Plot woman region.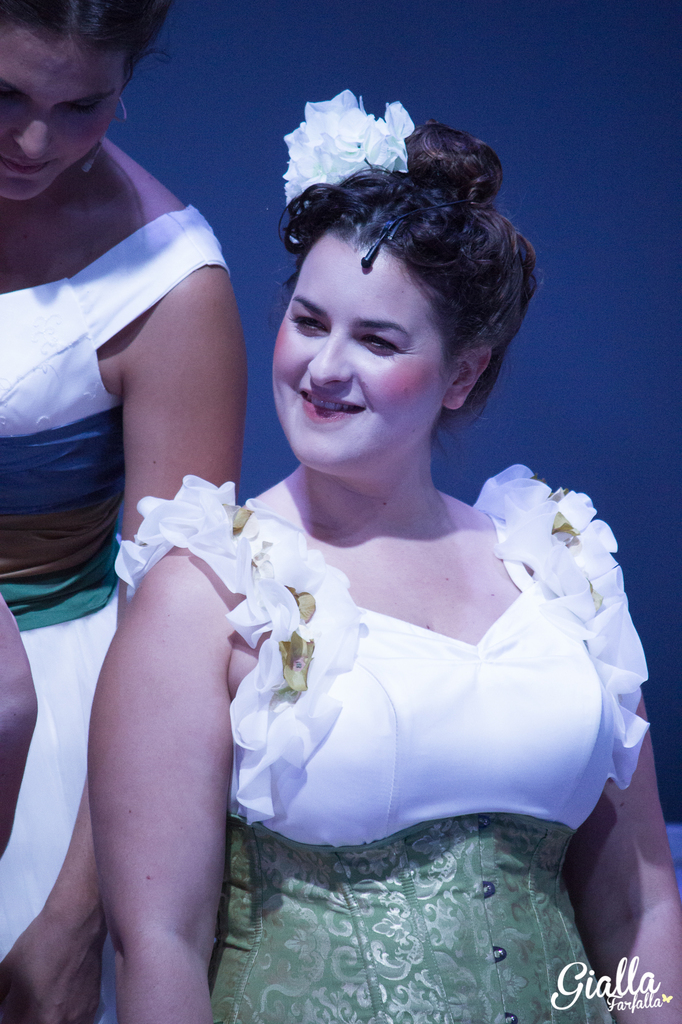
Plotted at x1=0, y1=0, x2=249, y2=1019.
